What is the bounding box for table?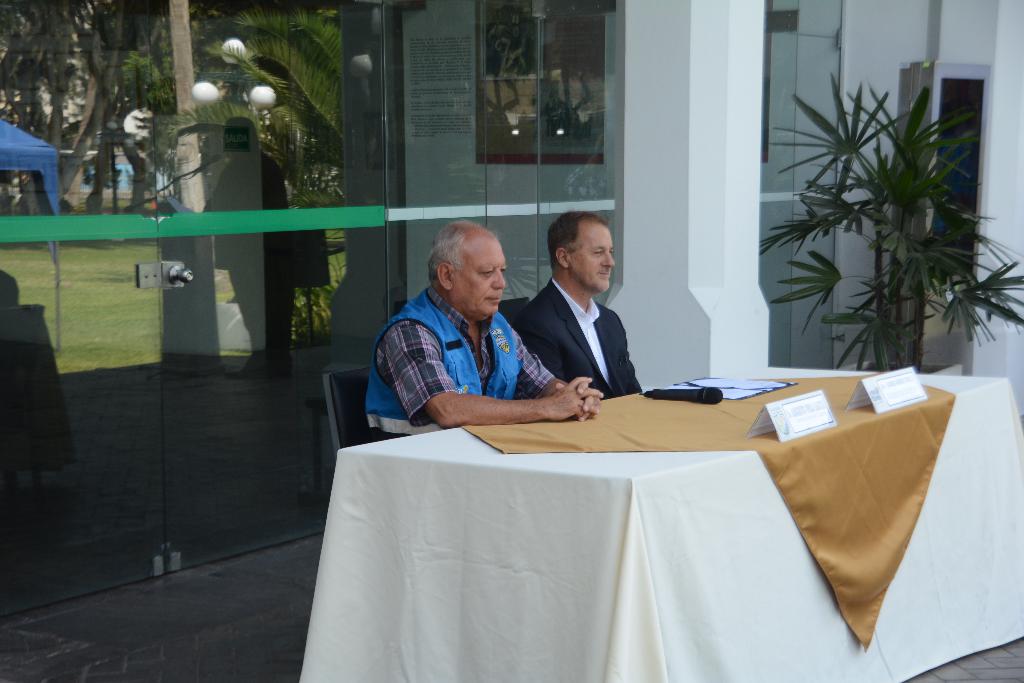
(x1=301, y1=371, x2=952, y2=677).
